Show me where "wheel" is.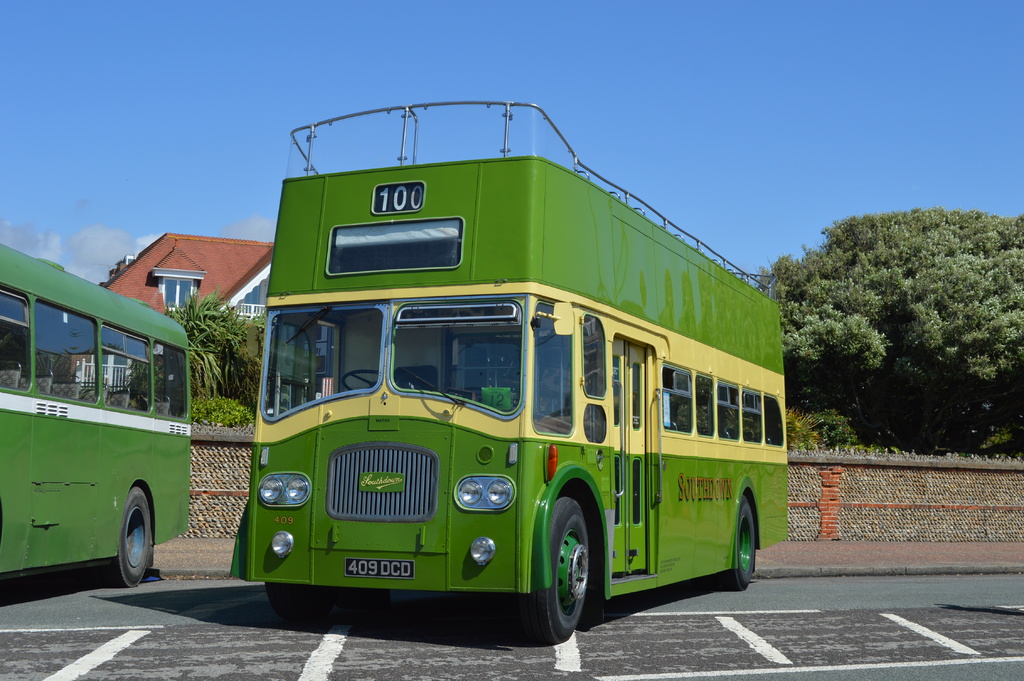
"wheel" is at <bbox>344, 365, 381, 394</bbox>.
